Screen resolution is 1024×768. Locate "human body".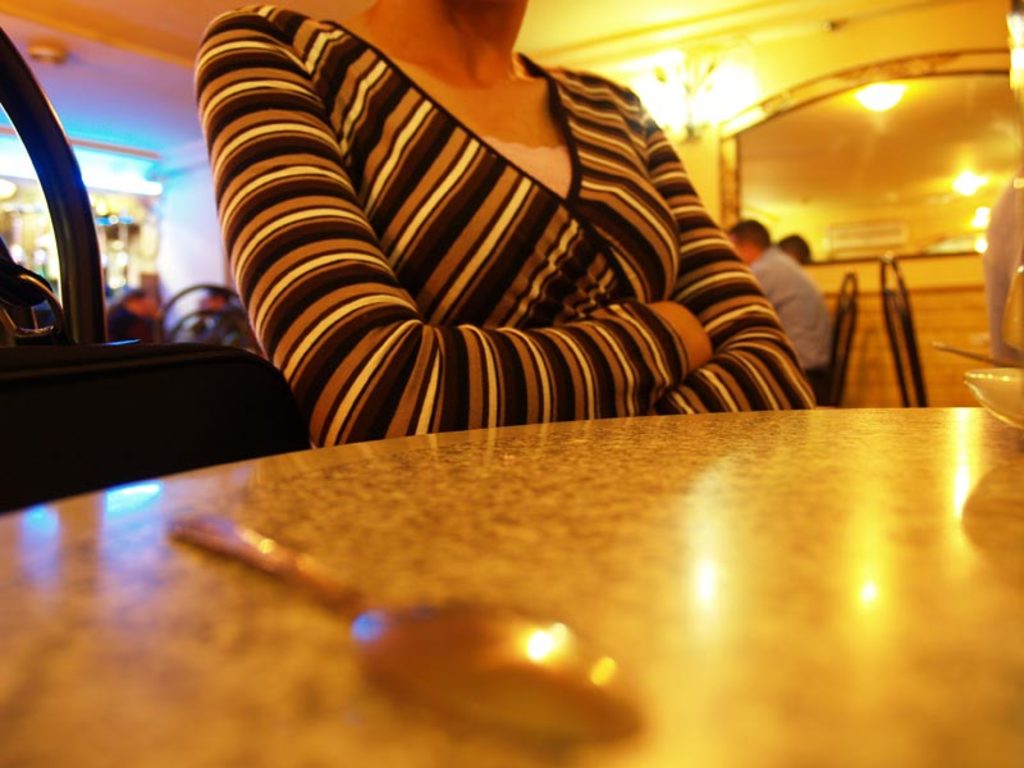
bbox(136, 0, 776, 474).
